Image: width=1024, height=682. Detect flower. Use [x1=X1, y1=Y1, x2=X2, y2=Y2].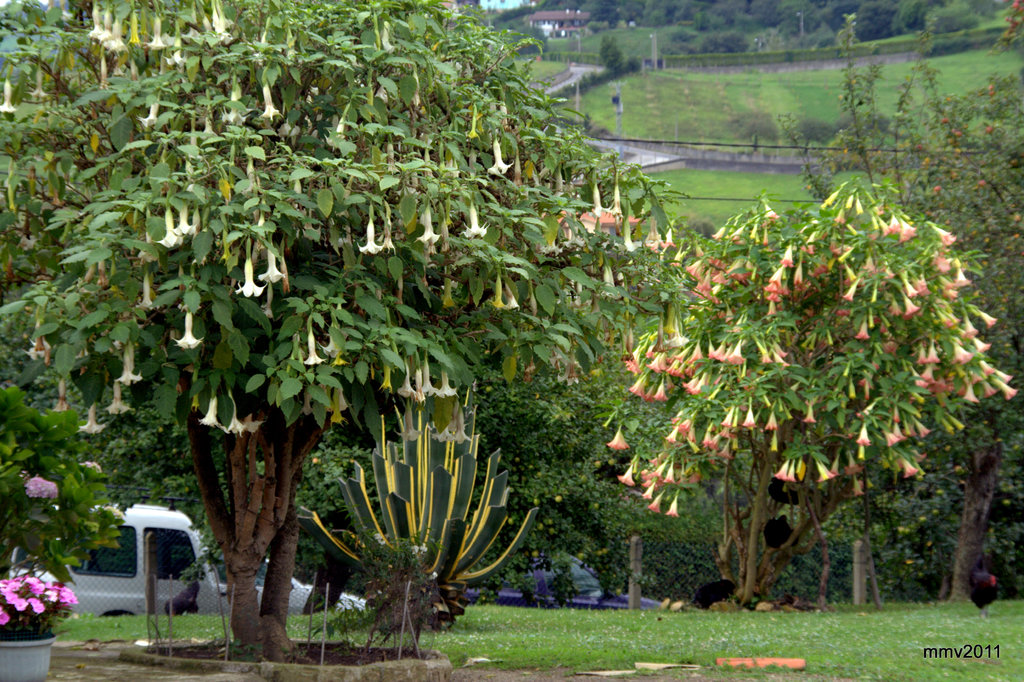
[x1=118, y1=344, x2=147, y2=386].
